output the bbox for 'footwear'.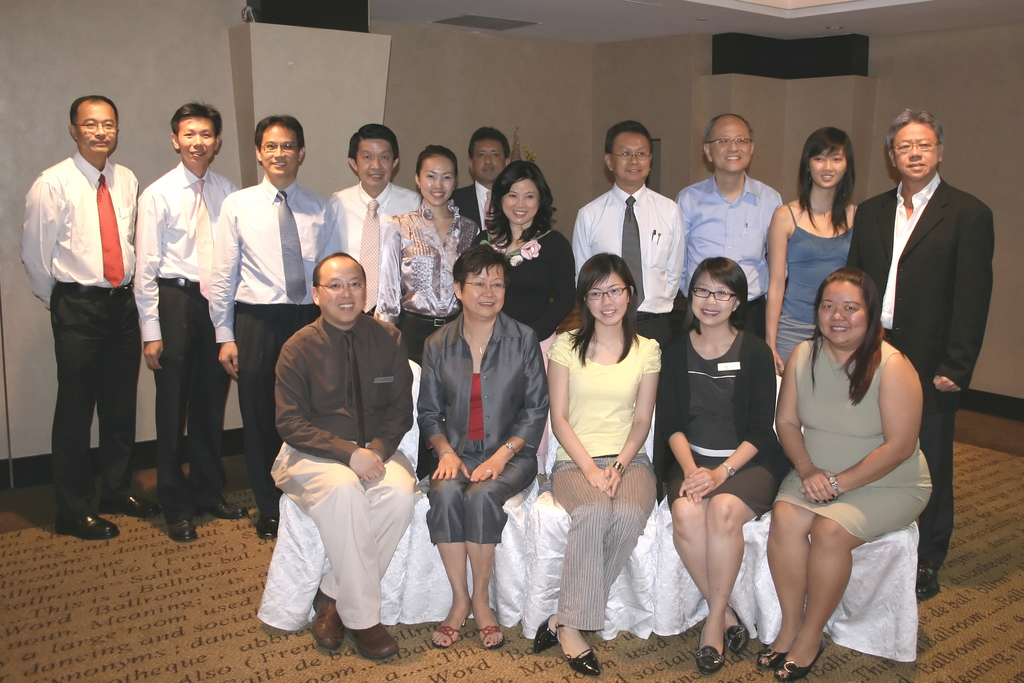
[left=168, top=518, right=197, bottom=541].
